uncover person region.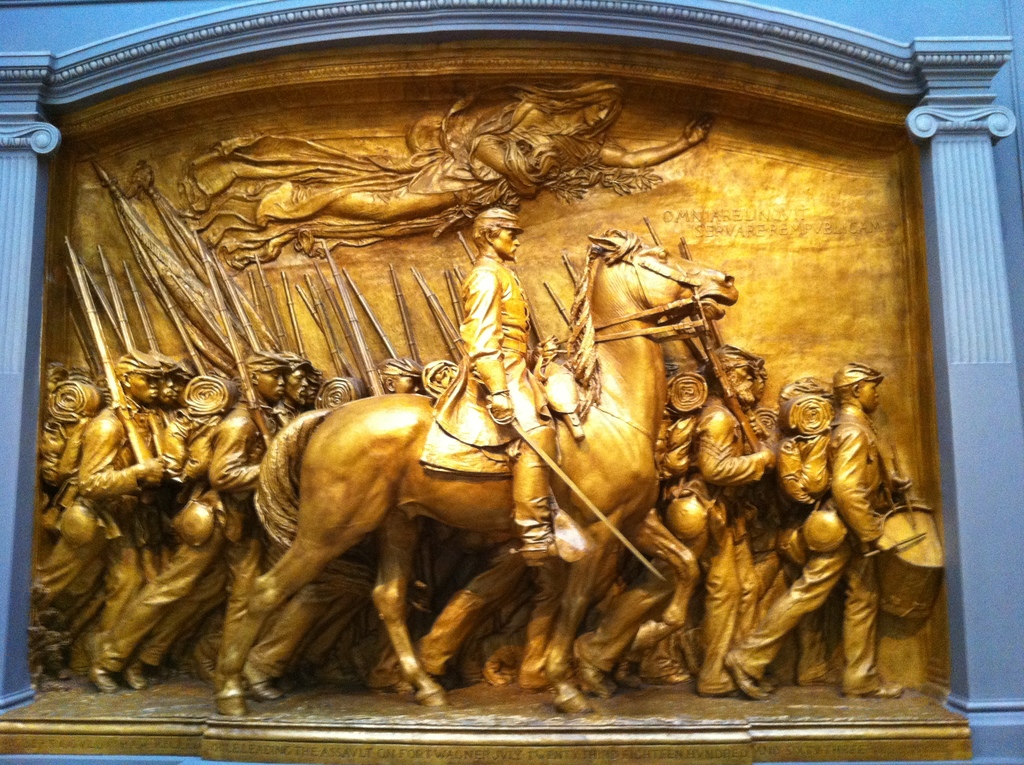
Uncovered: rect(87, 352, 287, 695).
